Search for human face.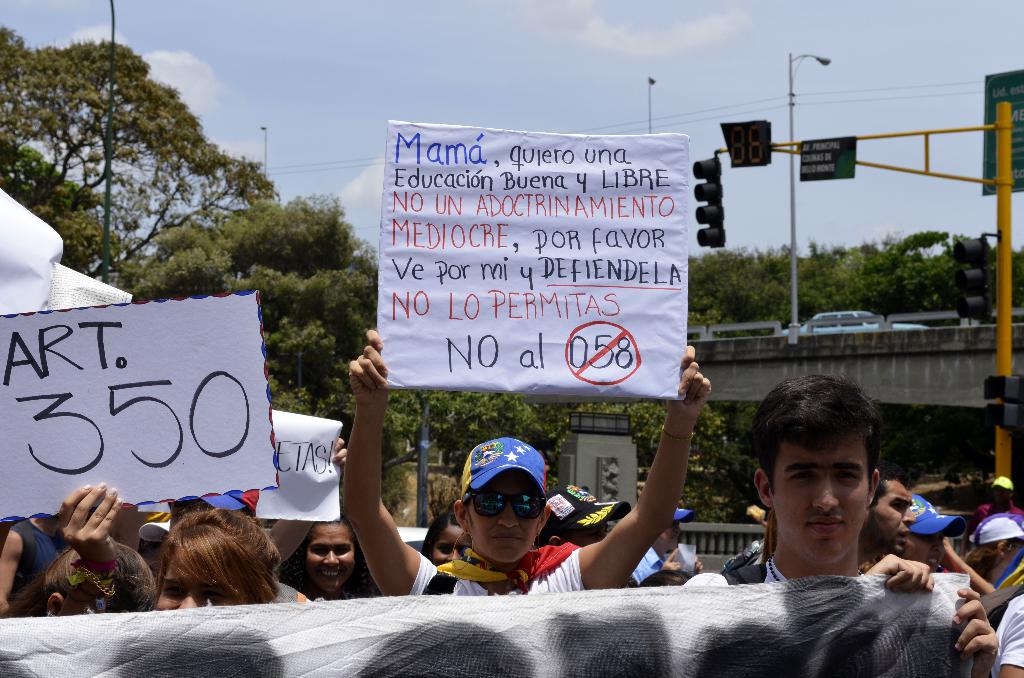
Found at (x1=469, y1=467, x2=536, y2=565).
